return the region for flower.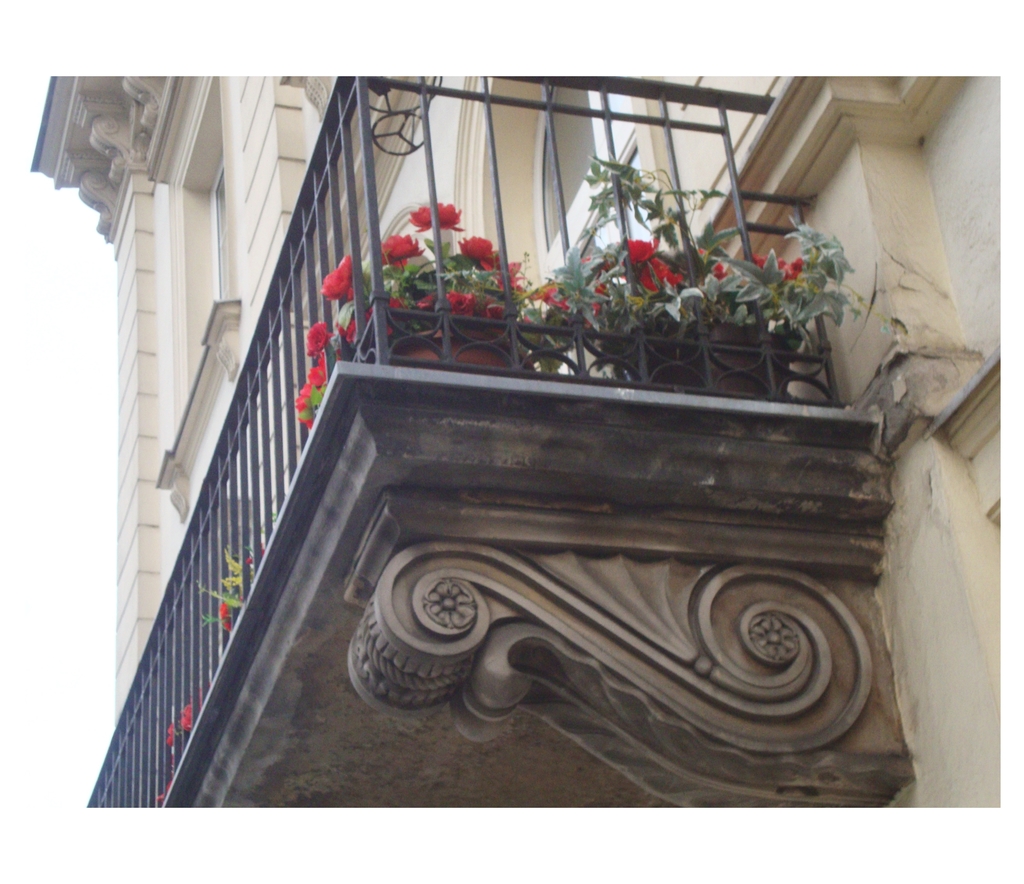
pyautogui.locateOnScreen(340, 306, 372, 345).
